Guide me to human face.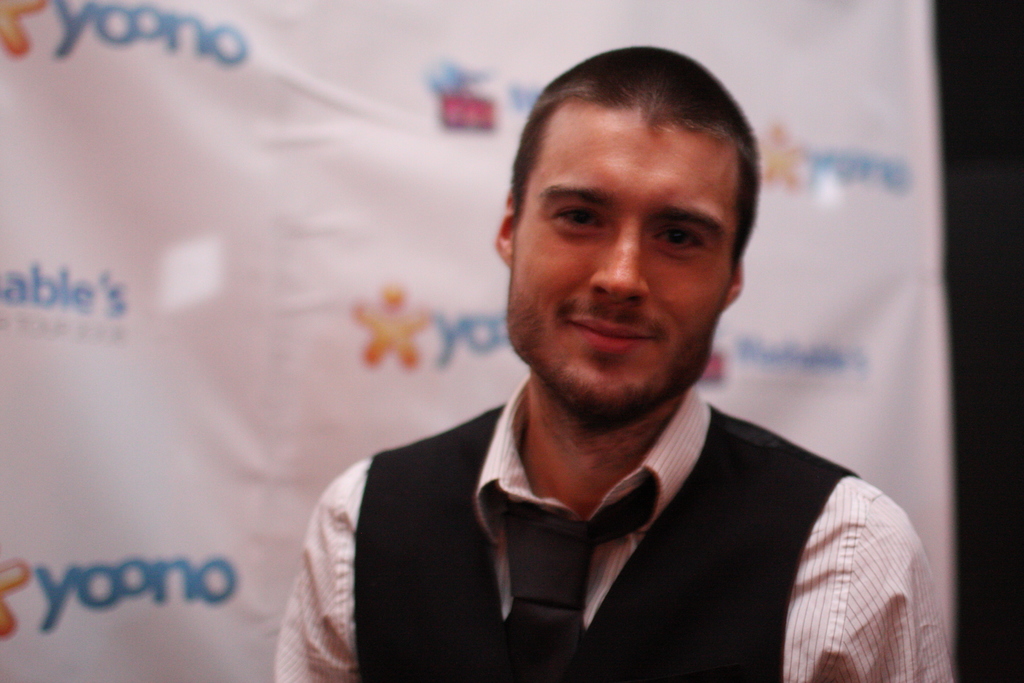
Guidance: [504, 101, 729, 422].
